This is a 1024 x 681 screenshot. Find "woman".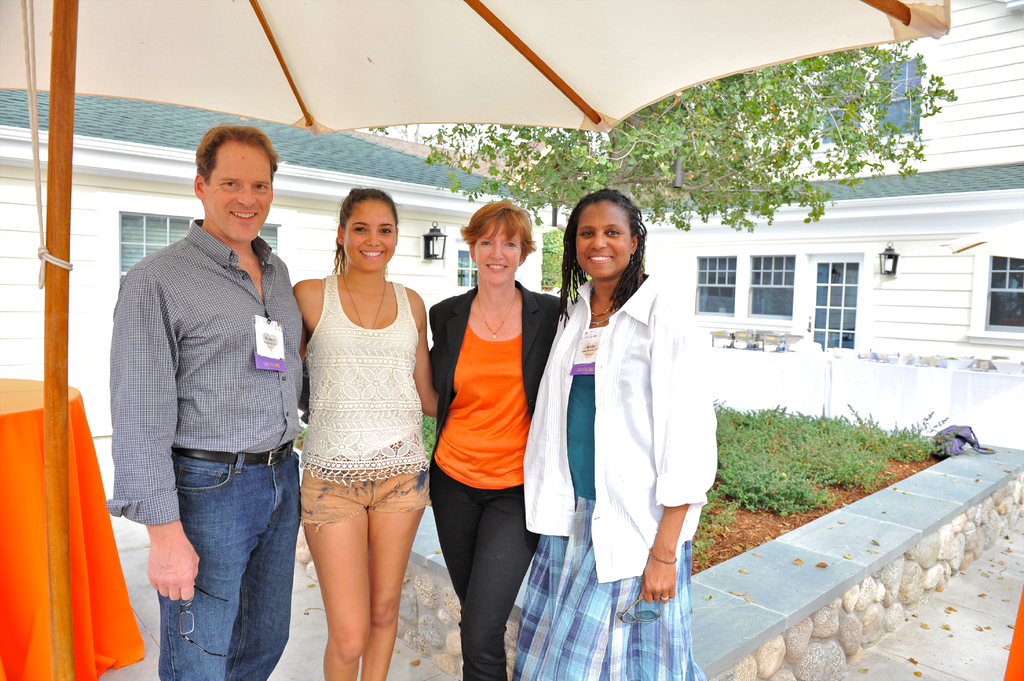
Bounding box: rect(562, 189, 708, 652).
